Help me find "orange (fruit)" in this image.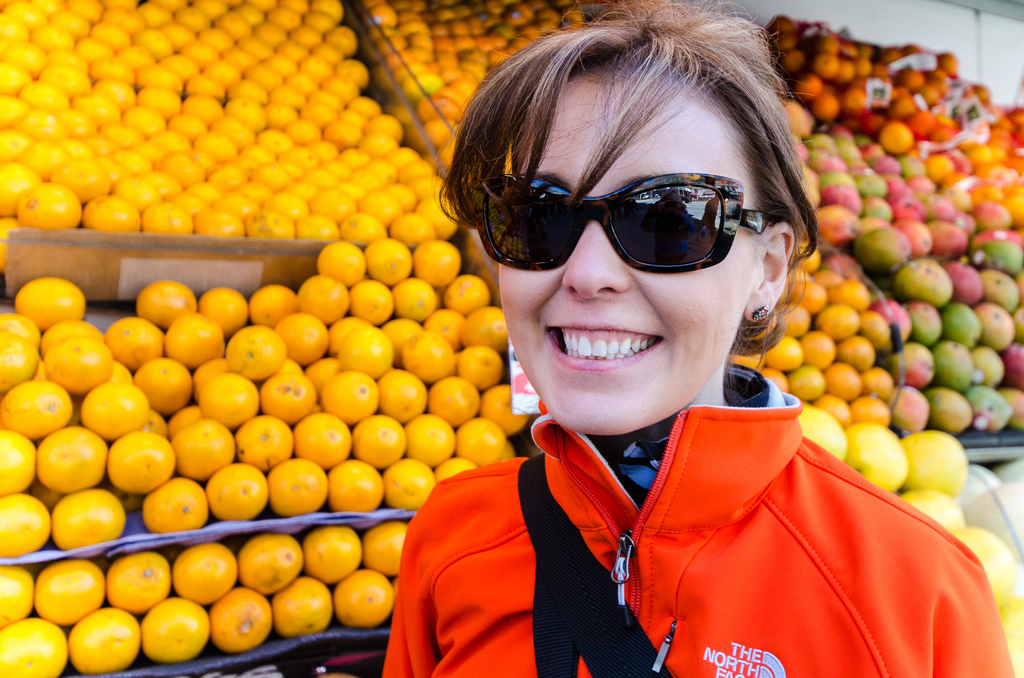
Found it: <box>856,392,892,421</box>.
